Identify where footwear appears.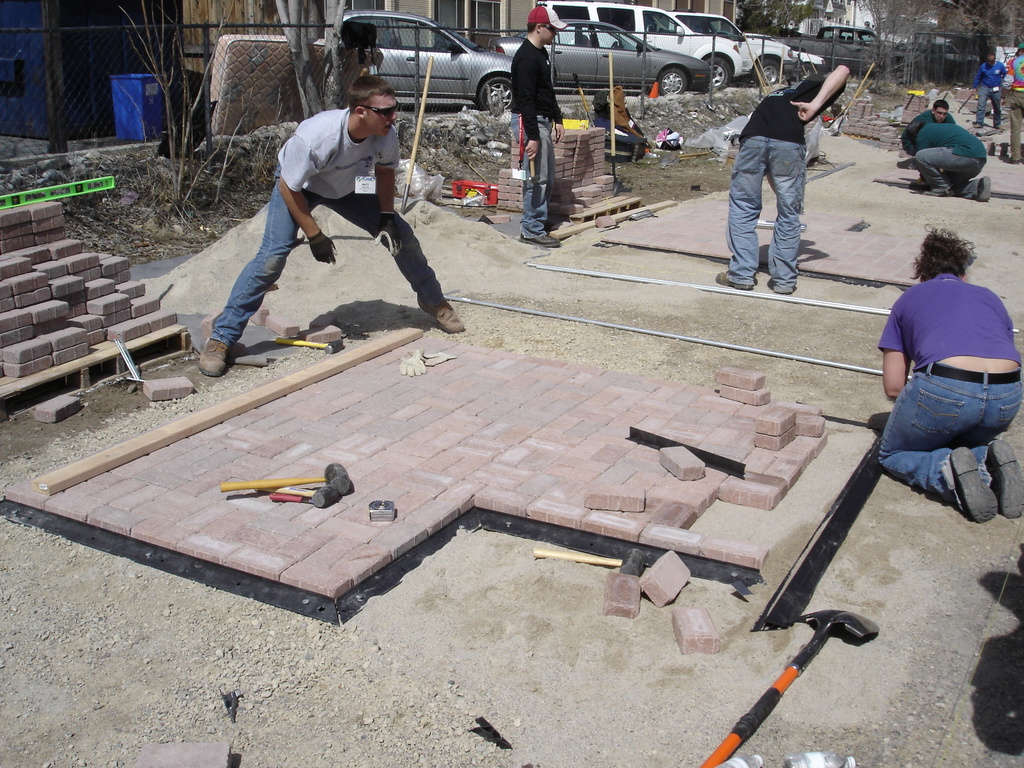
Appears at <region>415, 295, 468, 332</region>.
